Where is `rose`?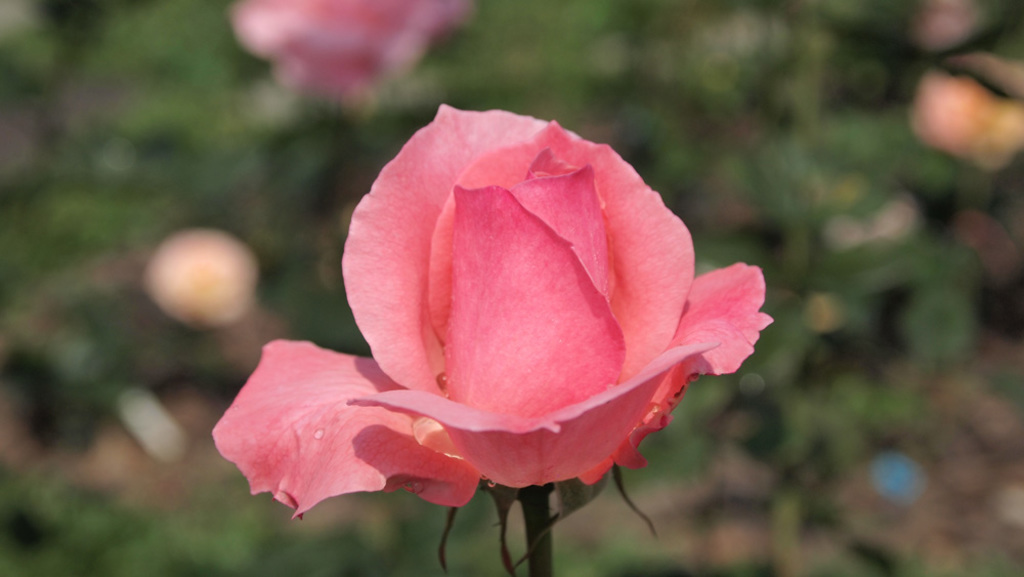
crop(232, 0, 468, 98).
